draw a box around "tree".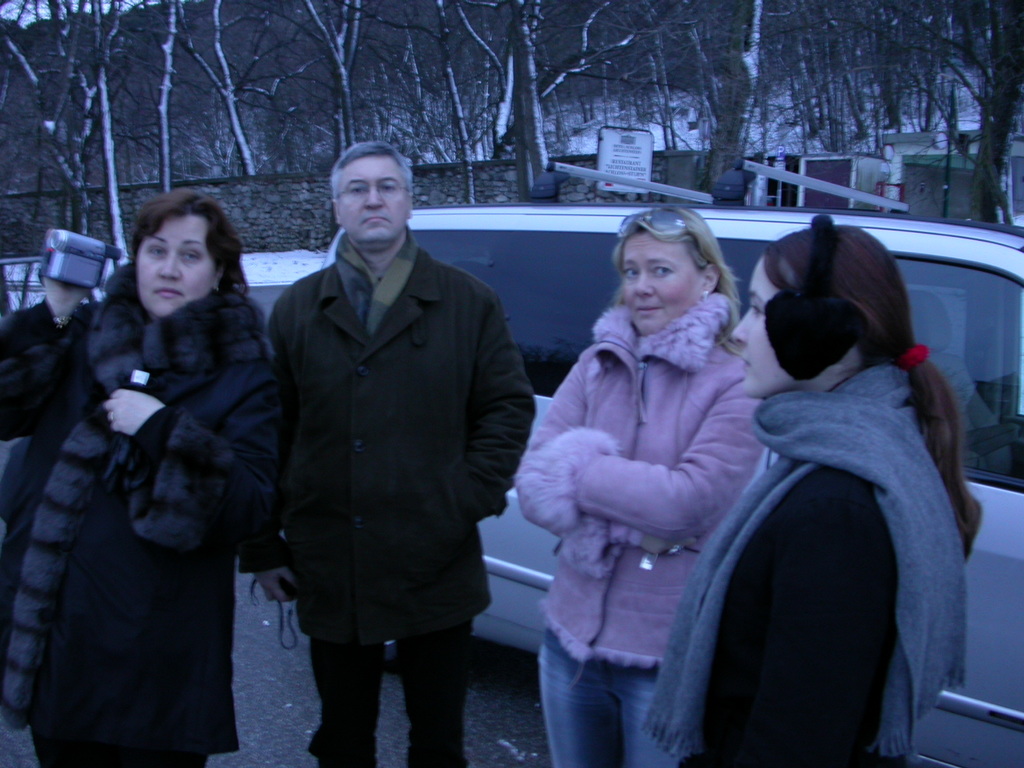
left=0, top=0, right=144, bottom=300.
